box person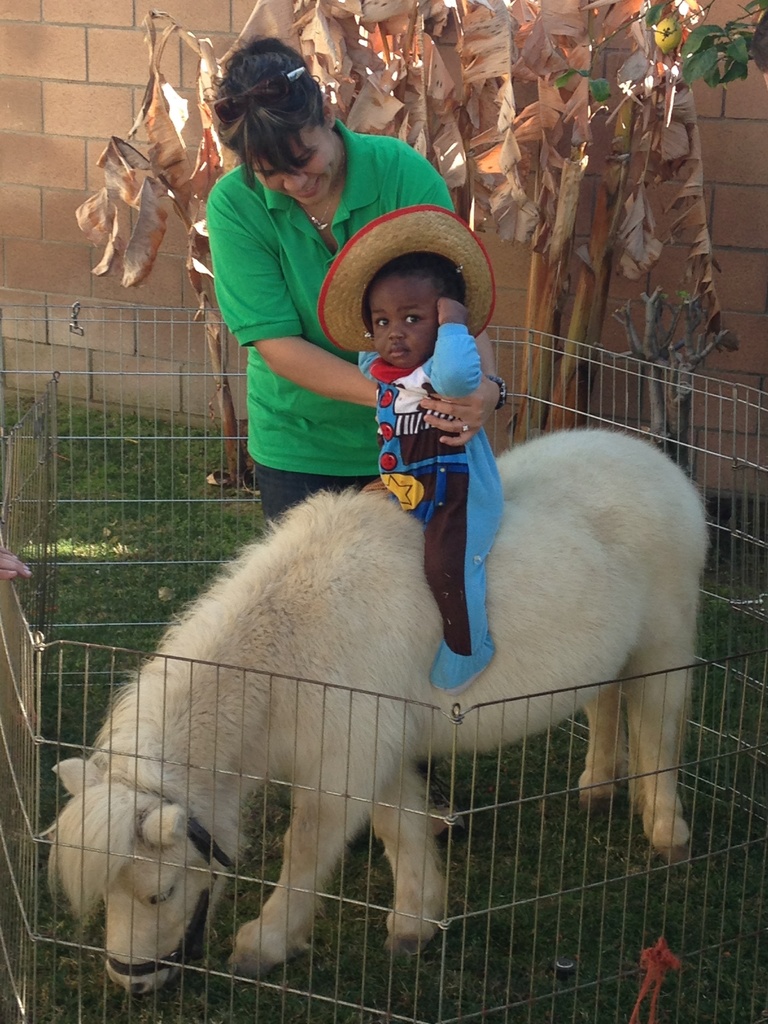
x1=198 y1=59 x2=447 y2=573
